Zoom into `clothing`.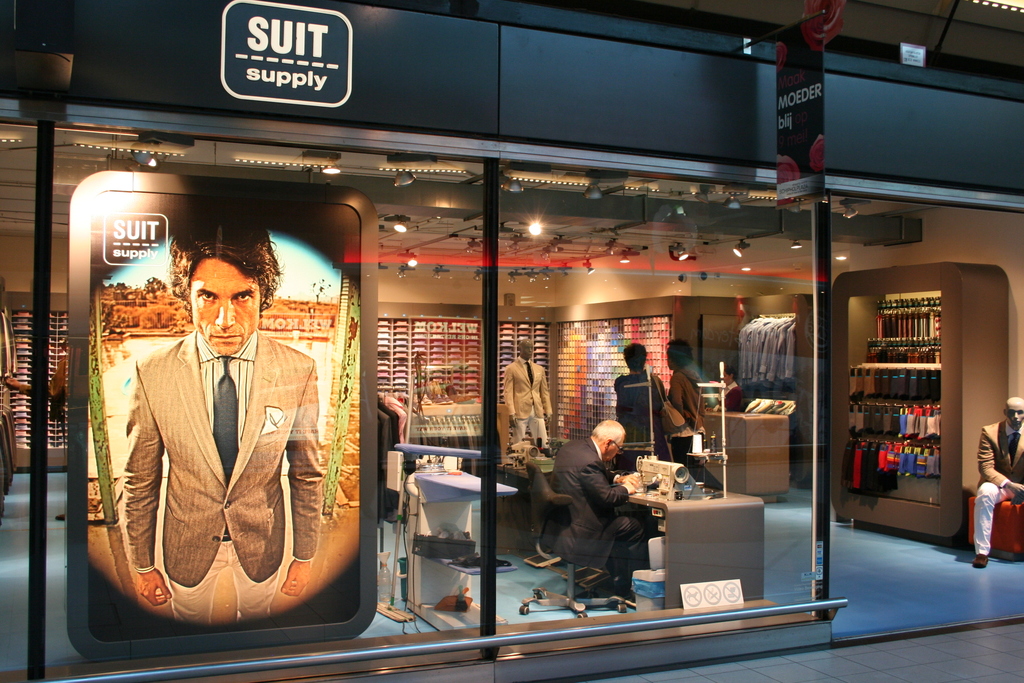
Zoom target: (973,420,1023,553).
